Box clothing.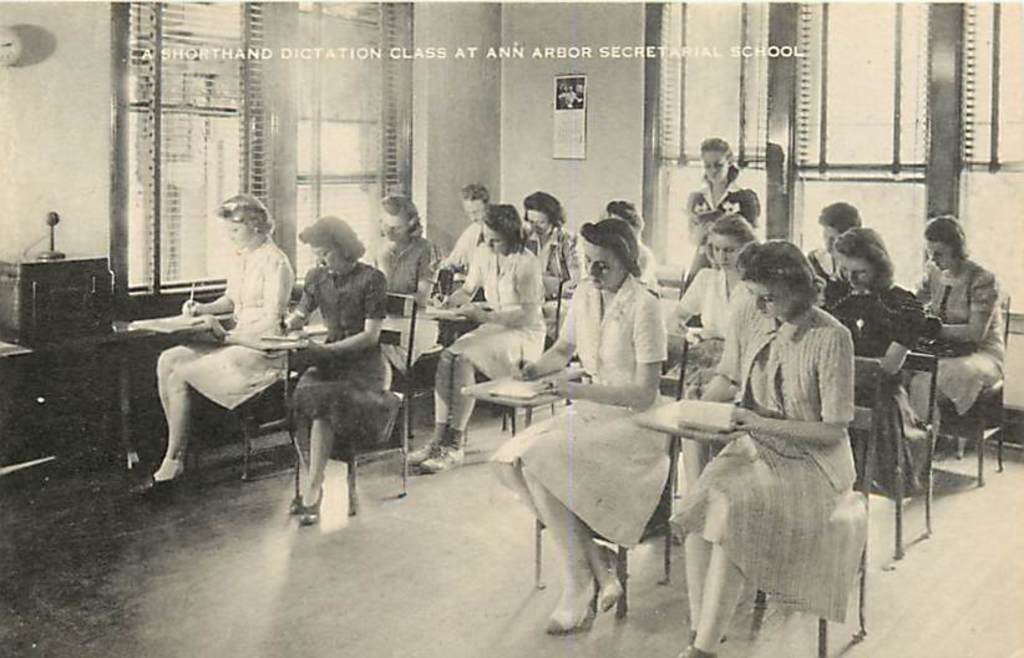
box=[370, 241, 431, 364].
